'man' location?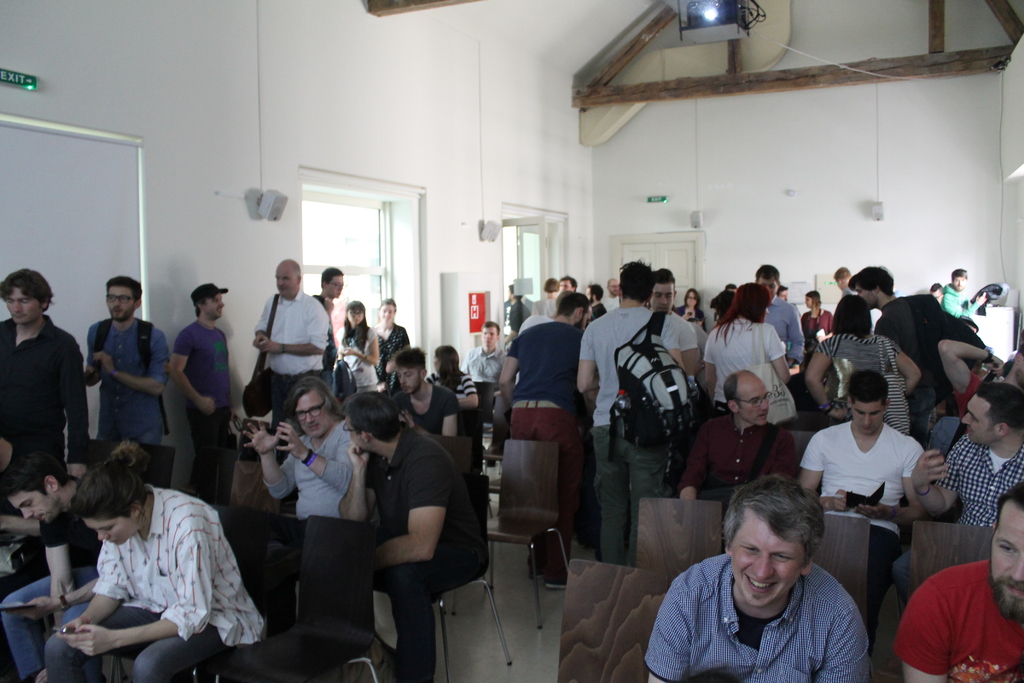
[x1=601, y1=277, x2=618, y2=312]
